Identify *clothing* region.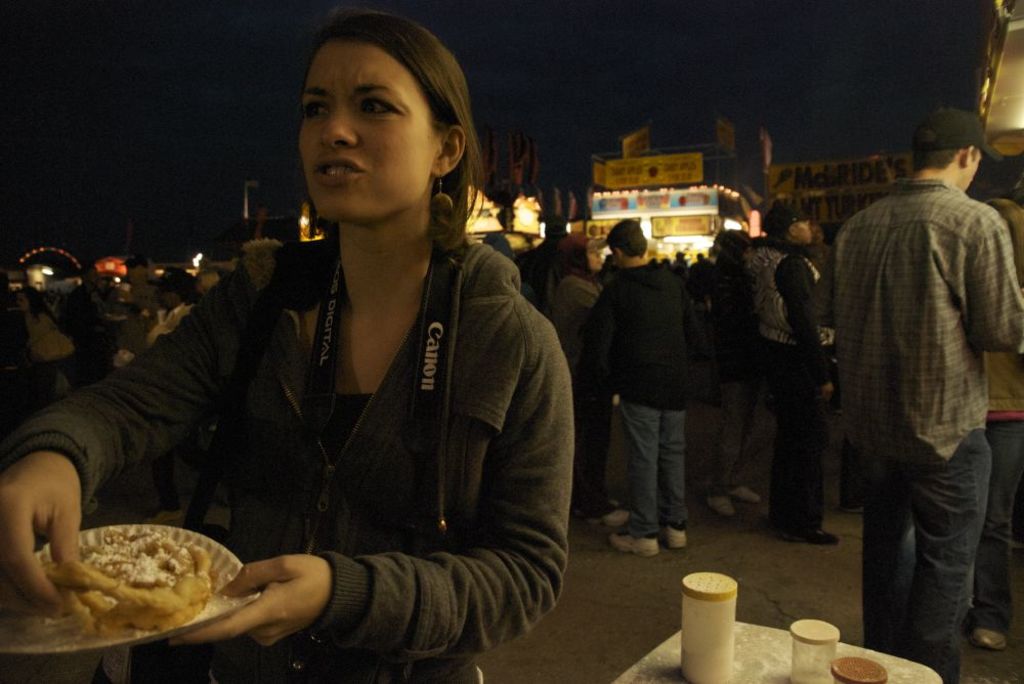
Region: locate(971, 348, 1023, 629).
